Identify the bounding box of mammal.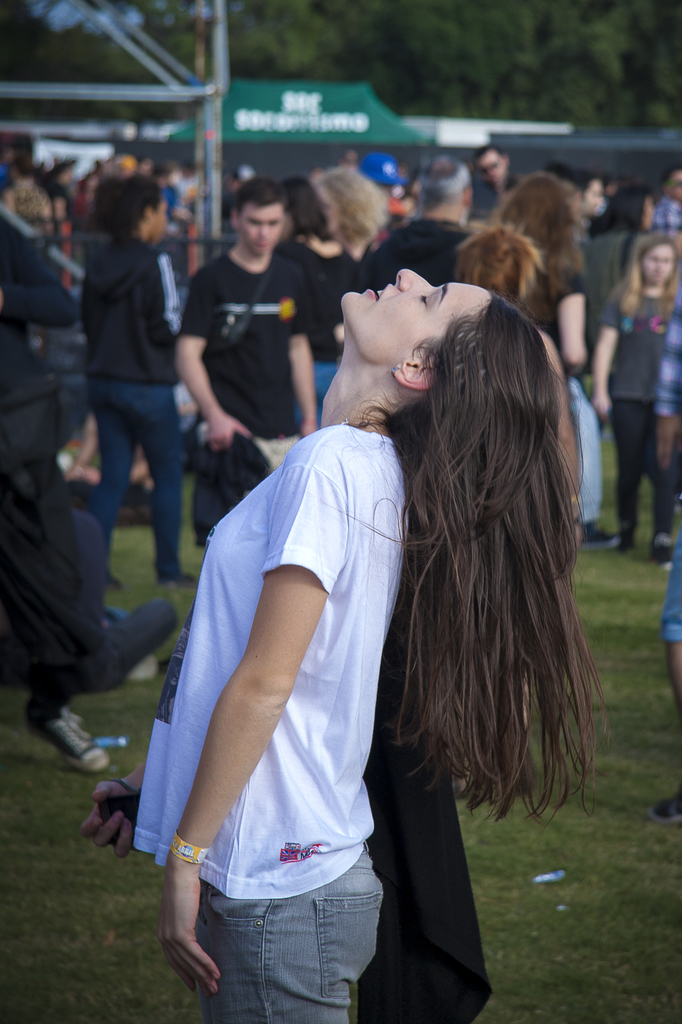
{"x1": 95, "y1": 176, "x2": 189, "y2": 586}.
